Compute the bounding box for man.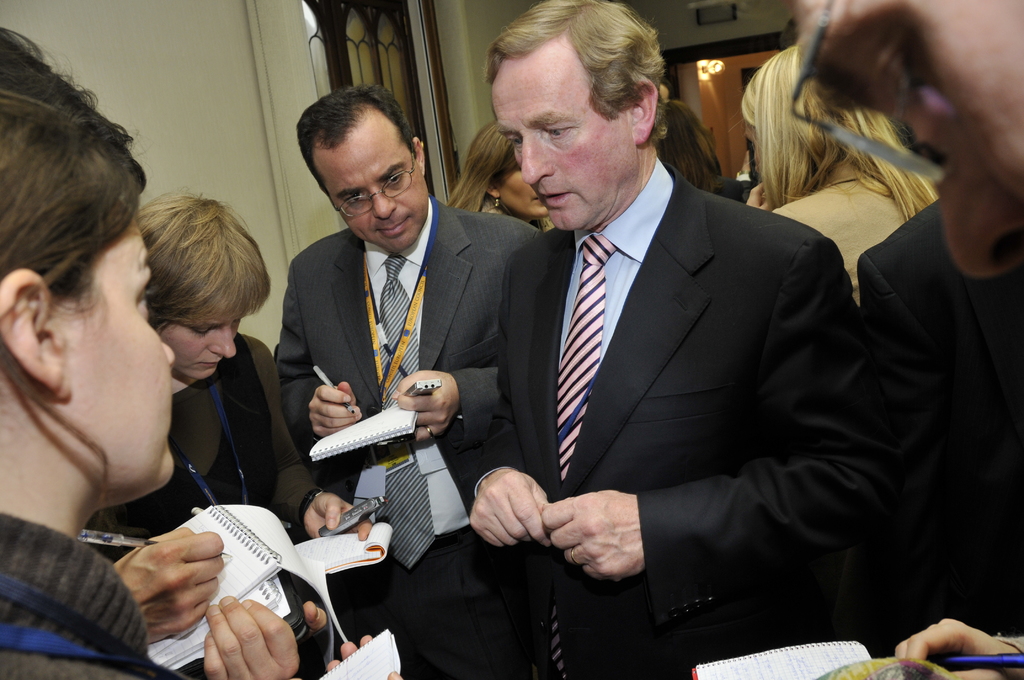
bbox=(789, 0, 1023, 679).
